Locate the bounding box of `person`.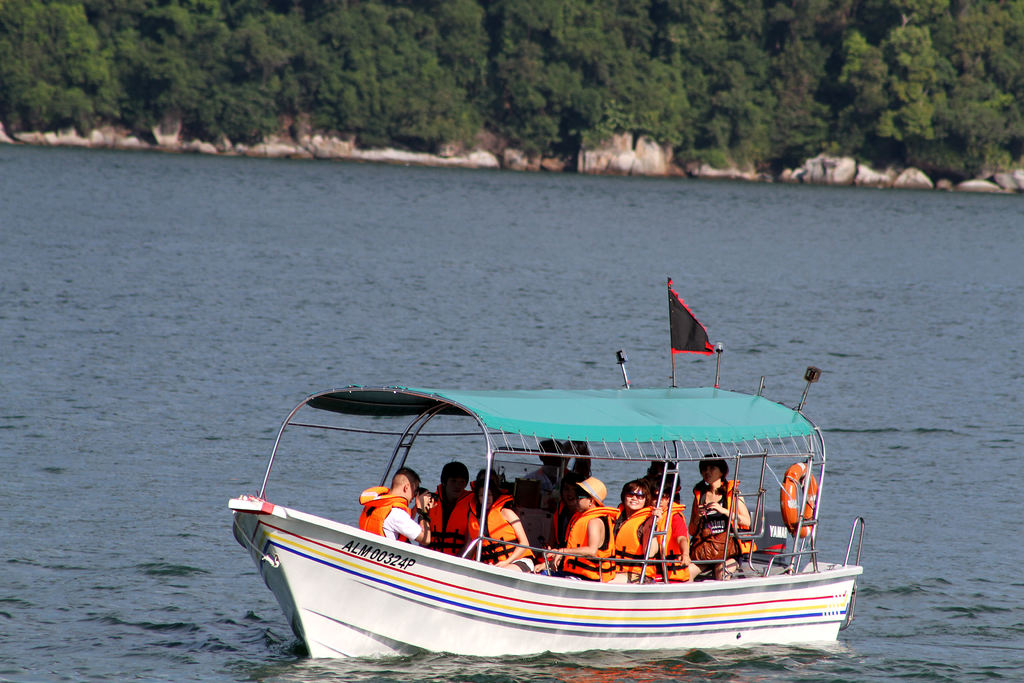
Bounding box: bbox(429, 456, 470, 557).
